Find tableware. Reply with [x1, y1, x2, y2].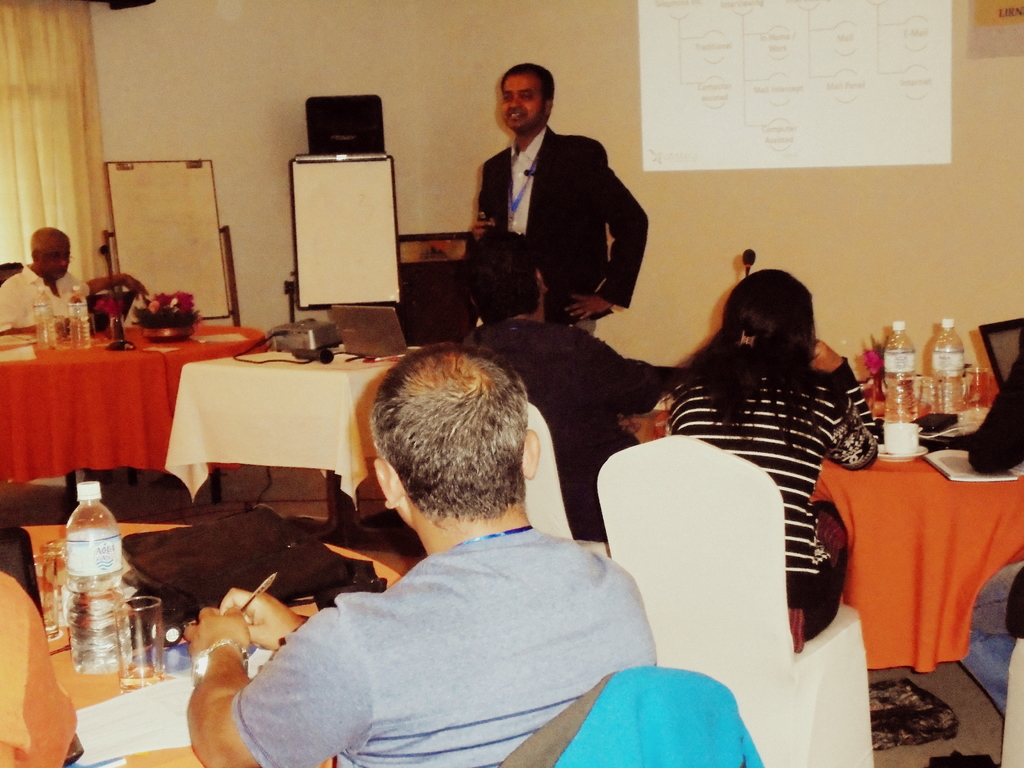
[86, 316, 97, 341].
